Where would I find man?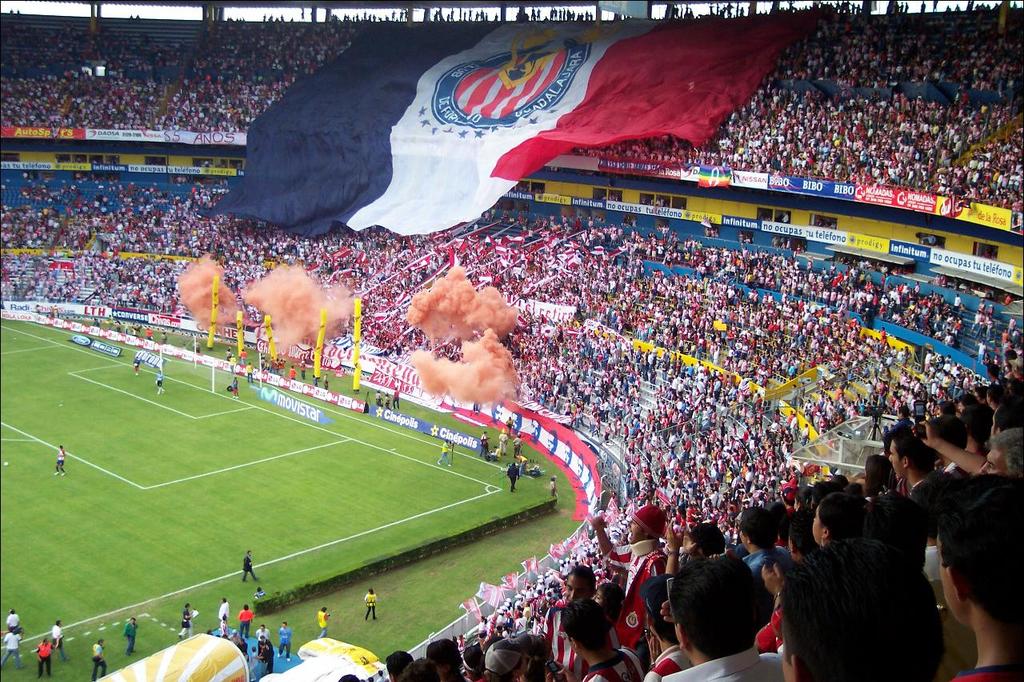
At (x1=488, y1=397, x2=508, y2=424).
